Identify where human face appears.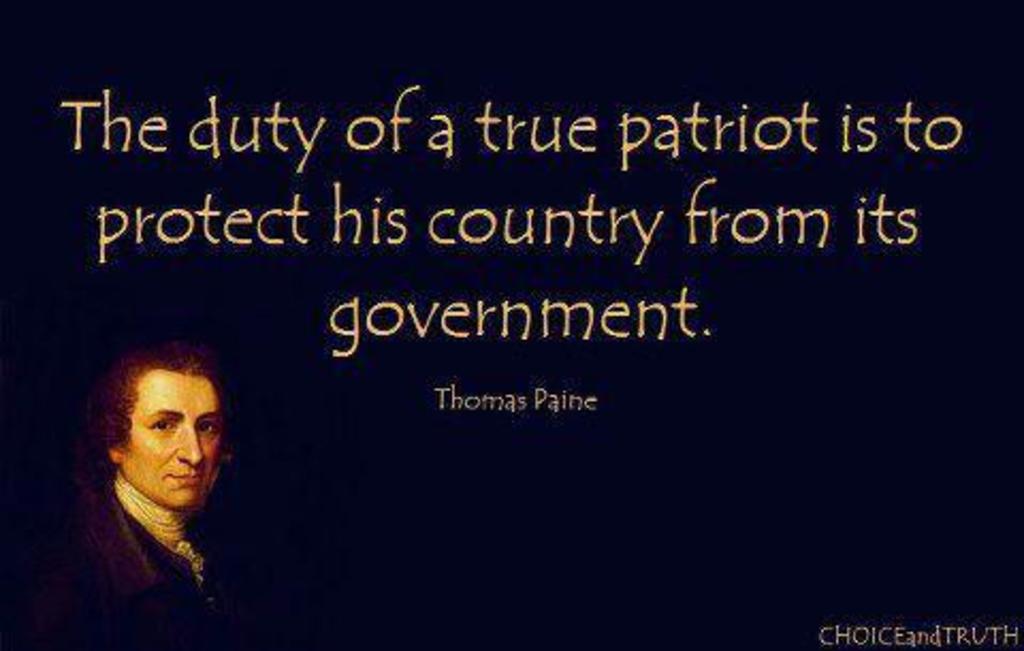
Appears at bbox=[128, 376, 228, 508].
